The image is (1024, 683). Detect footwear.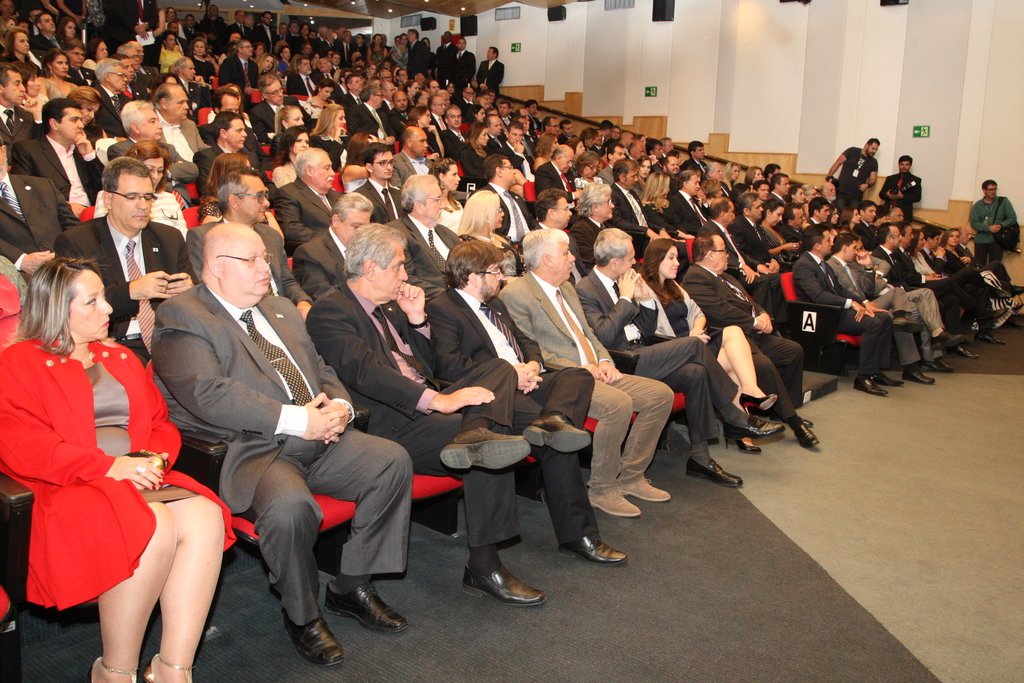
Detection: rect(436, 429, 522, 473).
